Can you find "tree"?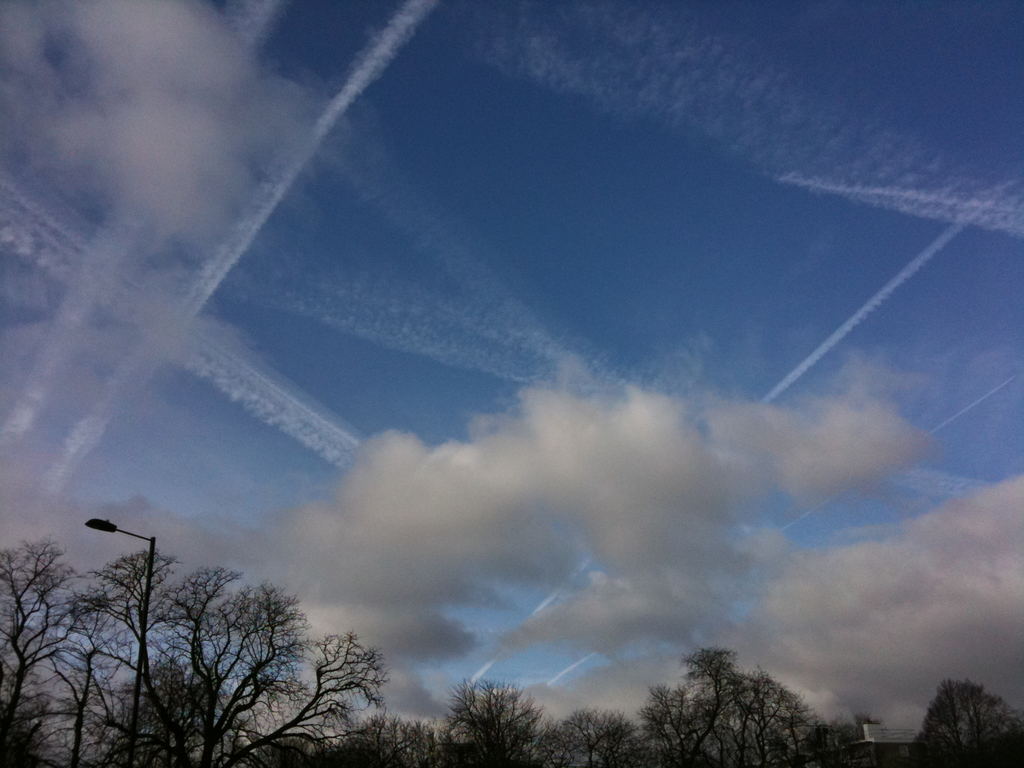
Yes, bounding box: {"x1": 0, "y1": 532, "x2": 394, "y2": 760}.
